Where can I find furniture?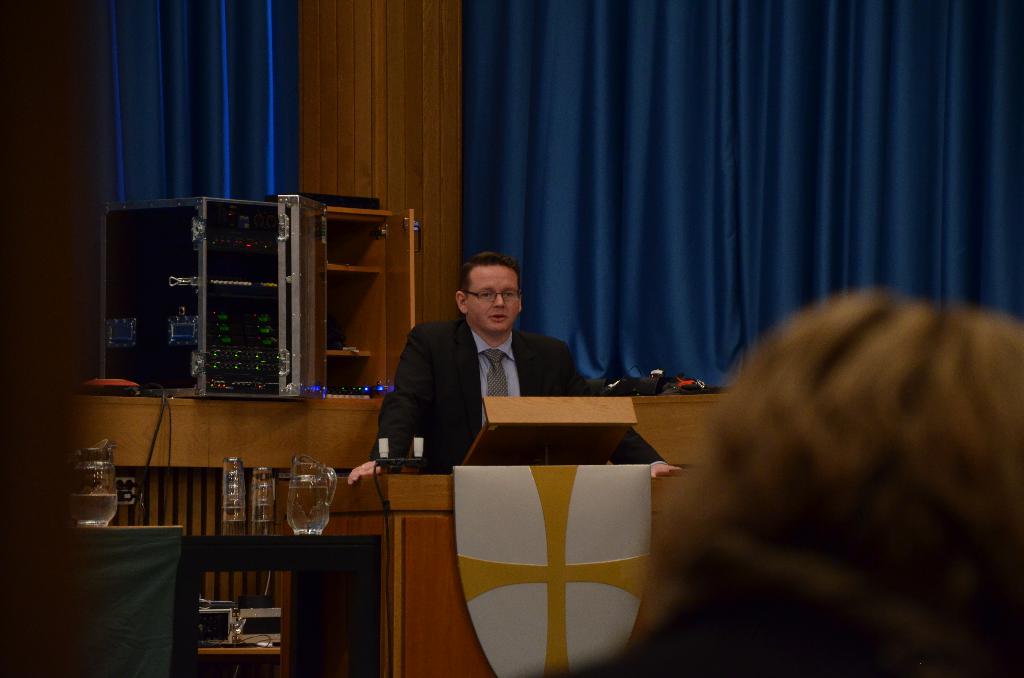
You can find it at pyautogui.locateOnScreen(176, 536, 383, 677).
